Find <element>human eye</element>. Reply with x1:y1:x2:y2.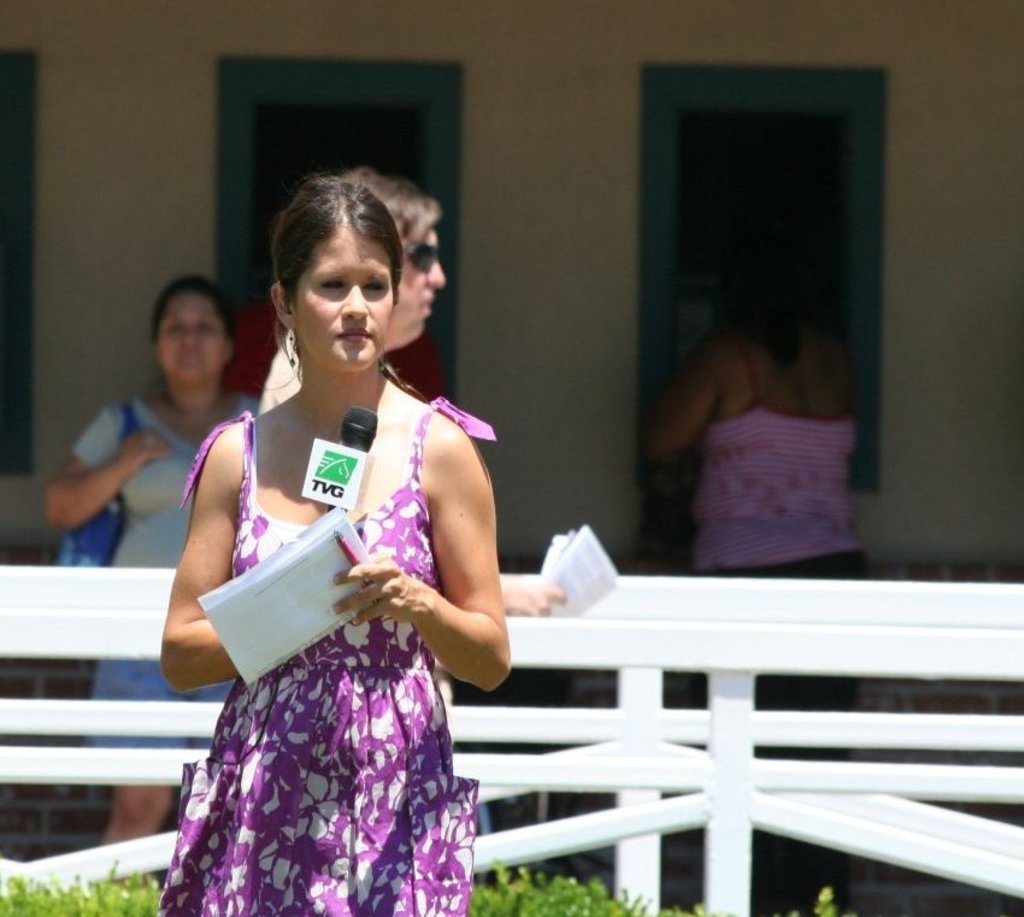
163:323:182:334.
